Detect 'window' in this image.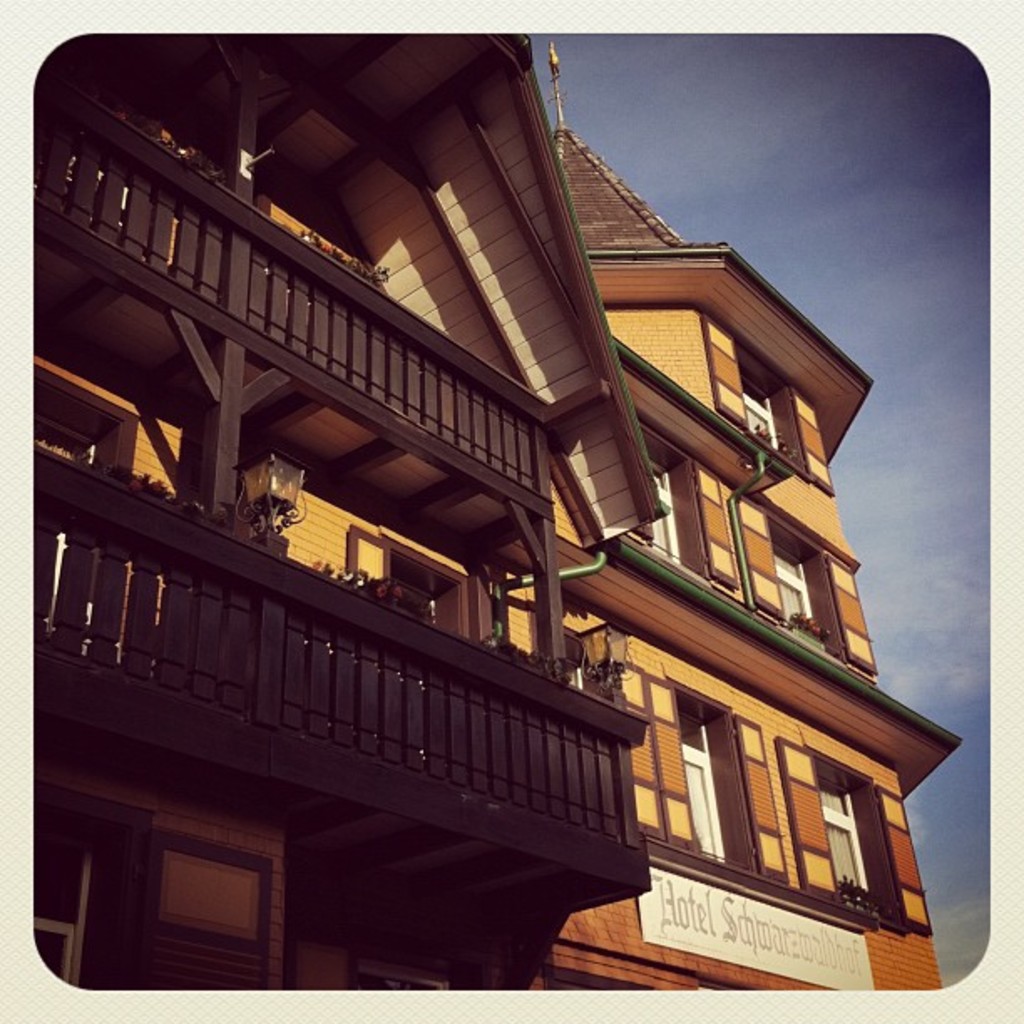
Detection: 35/405/100/470.
